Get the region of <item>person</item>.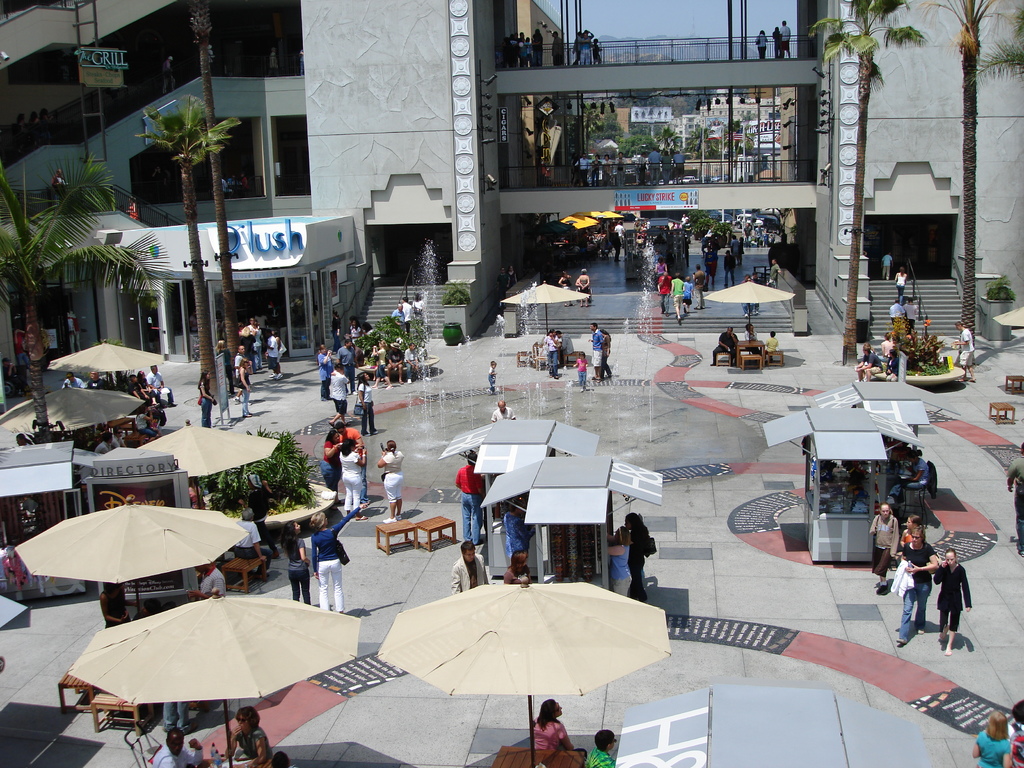
box(884, 450, 929, 507).
